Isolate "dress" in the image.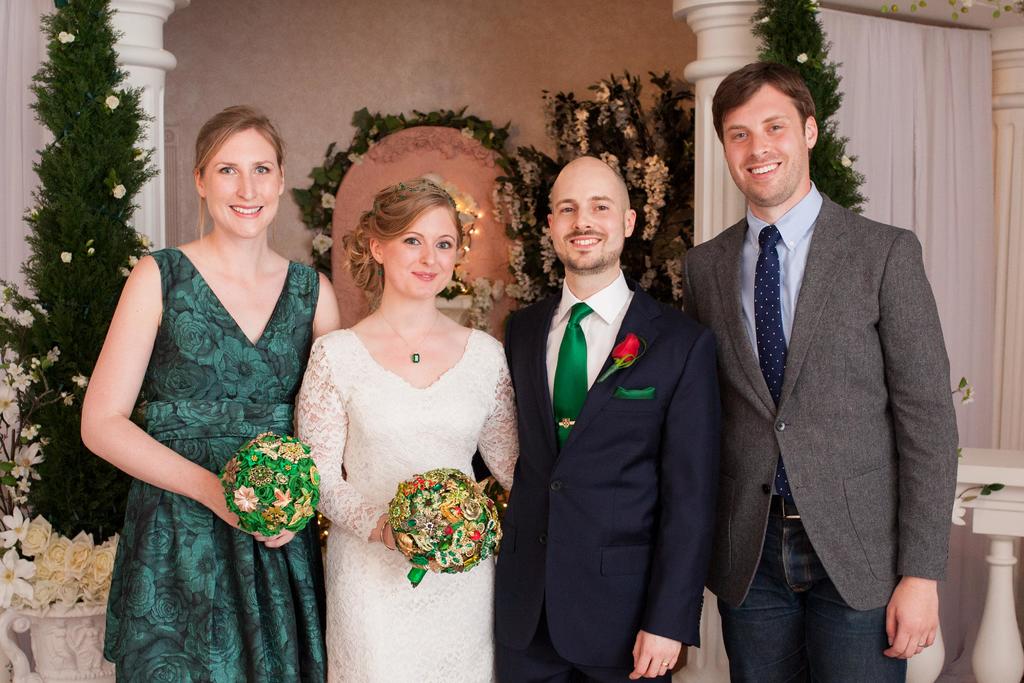
Isolated region: 295:324:524:682.
